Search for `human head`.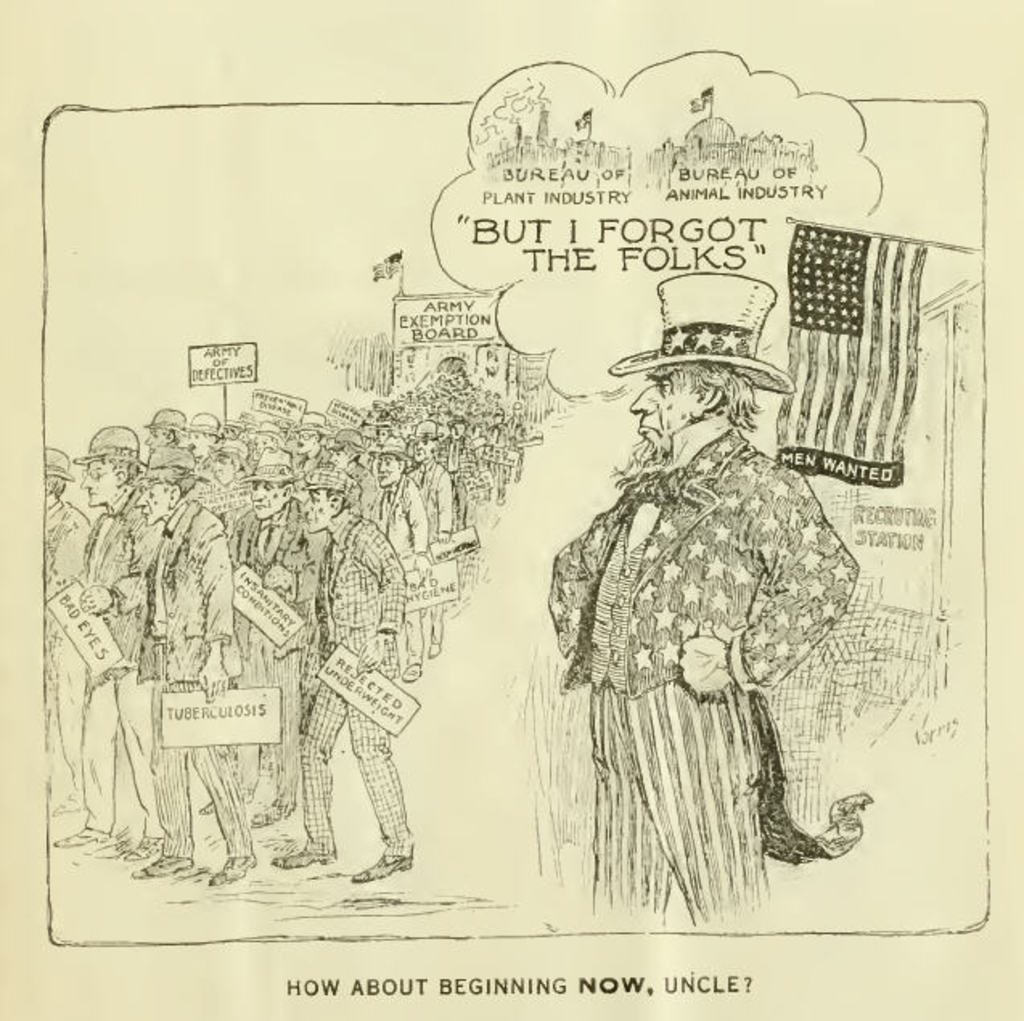
Found at (133, 468, 198, 526).
